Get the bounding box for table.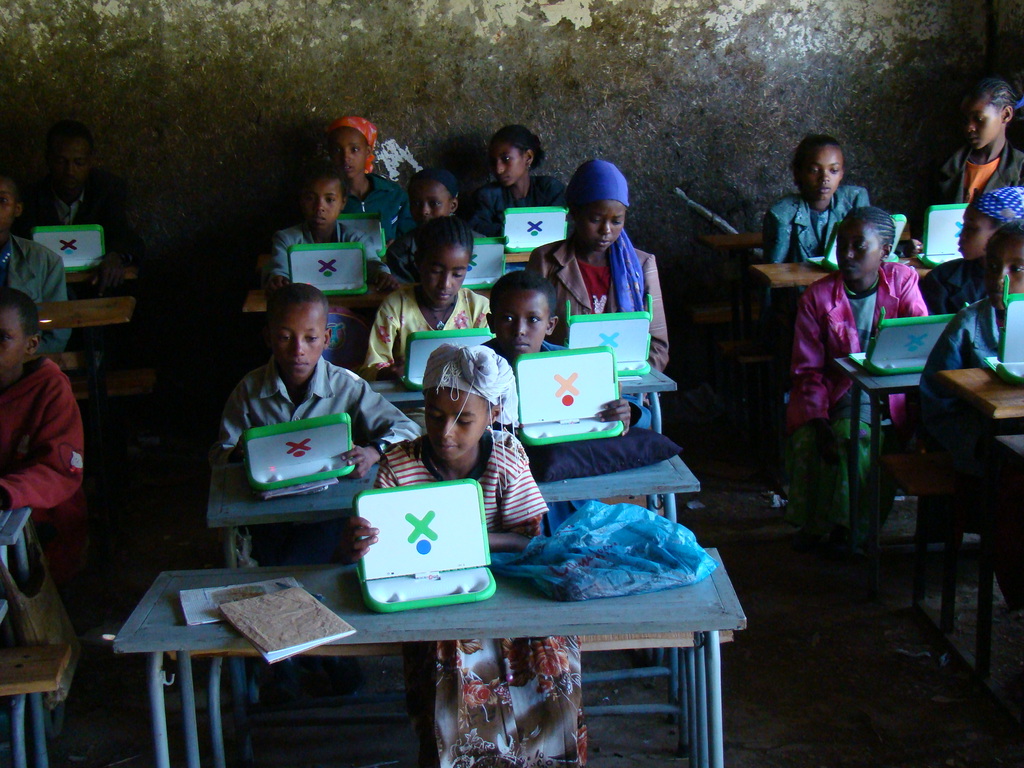
196:442:694:549.
